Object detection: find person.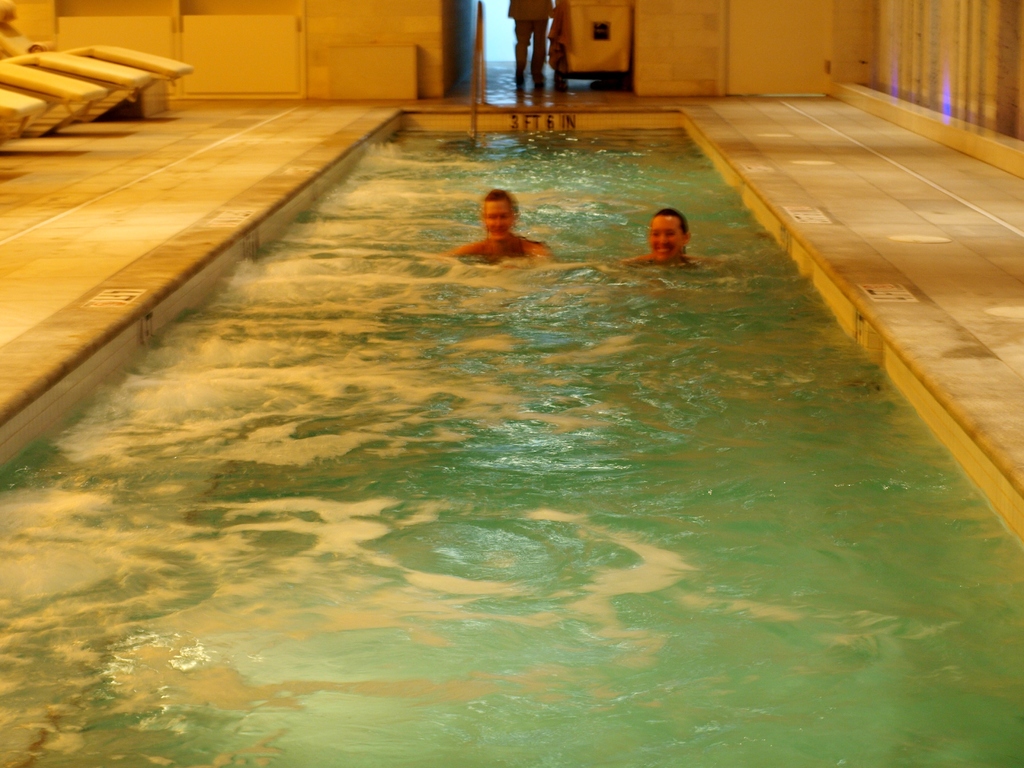
{"x1": 465, "y1": 170, "x2": 548, "y2": 268}.
